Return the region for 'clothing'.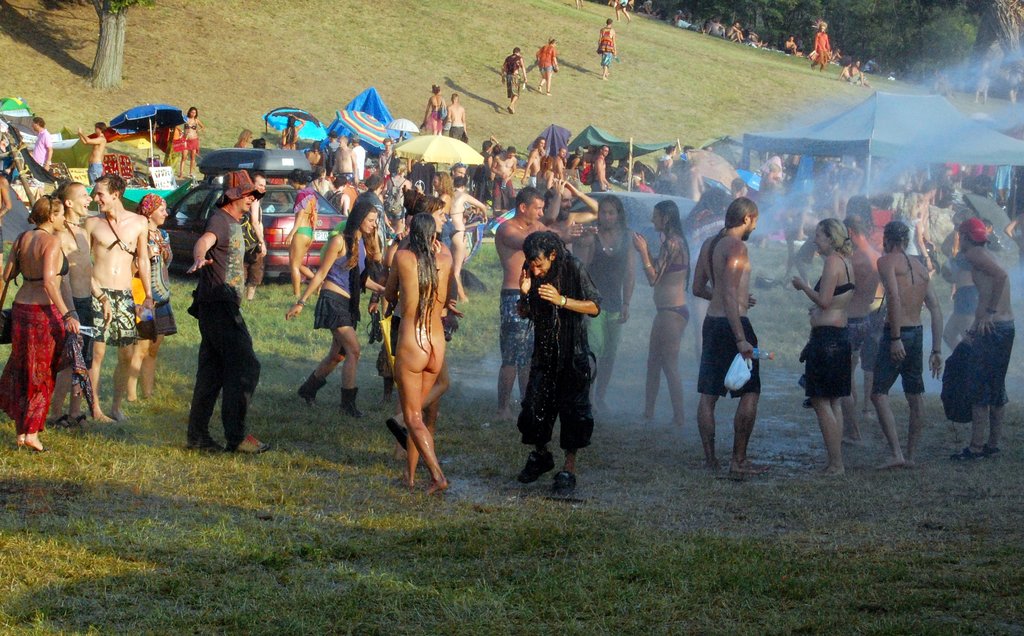
[x1=186, y1=135, x2=200, y2=152].
